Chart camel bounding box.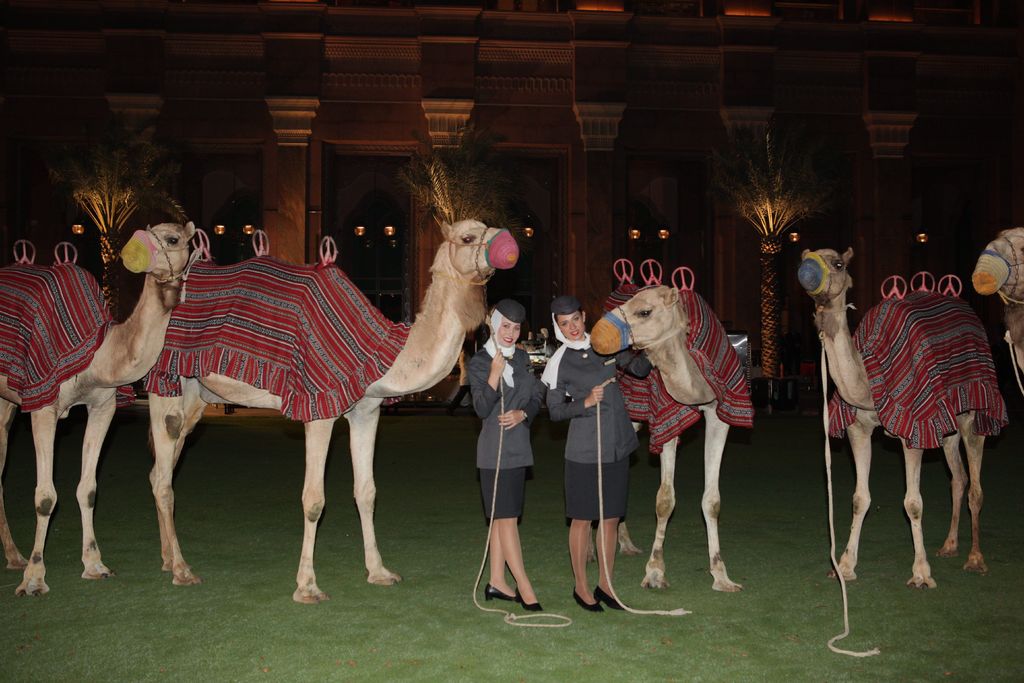
Charted: x1=969 y1=226 x2=1023 y2=374.
